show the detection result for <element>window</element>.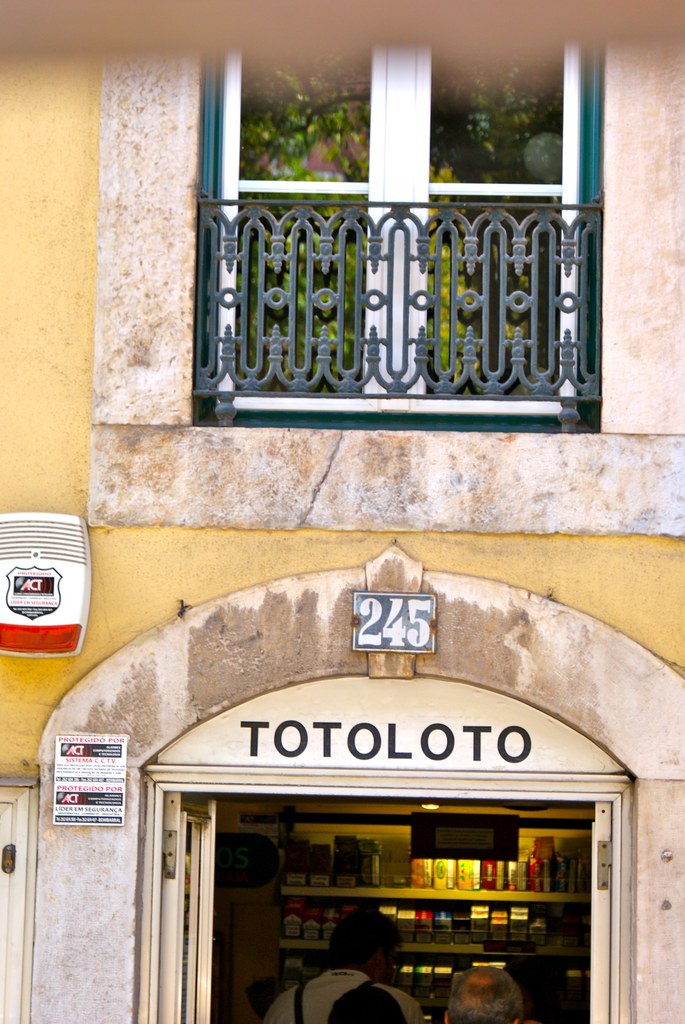
l=193, t=38, r=607, b=428.
